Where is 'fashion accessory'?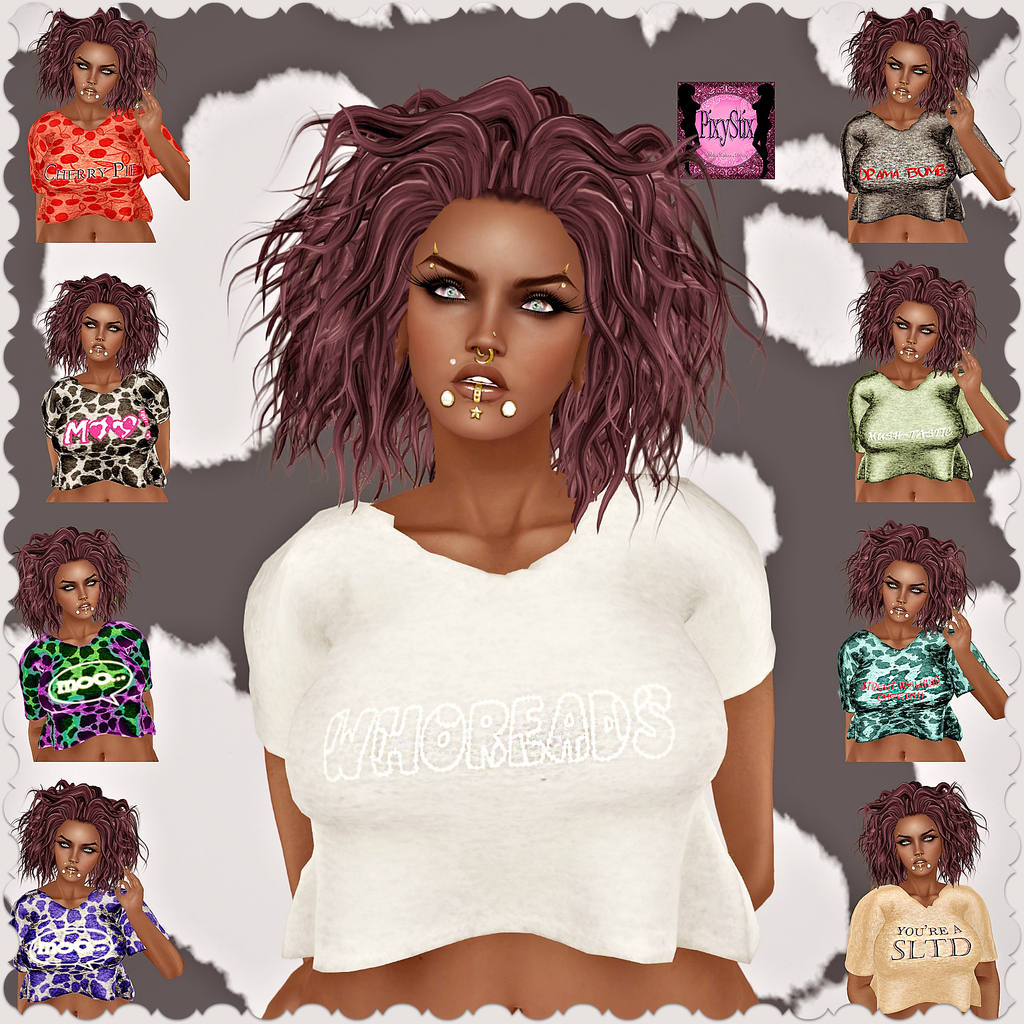
83:84:84:86.
